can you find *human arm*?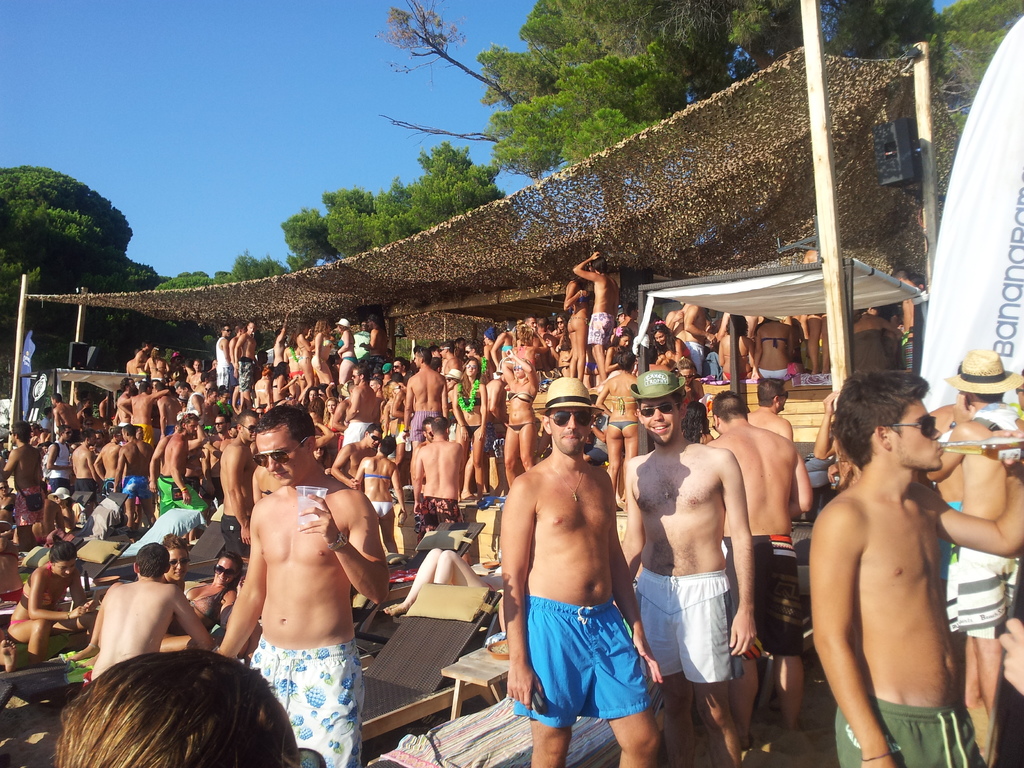
Yes, bounding box: 710:447:758:664.
